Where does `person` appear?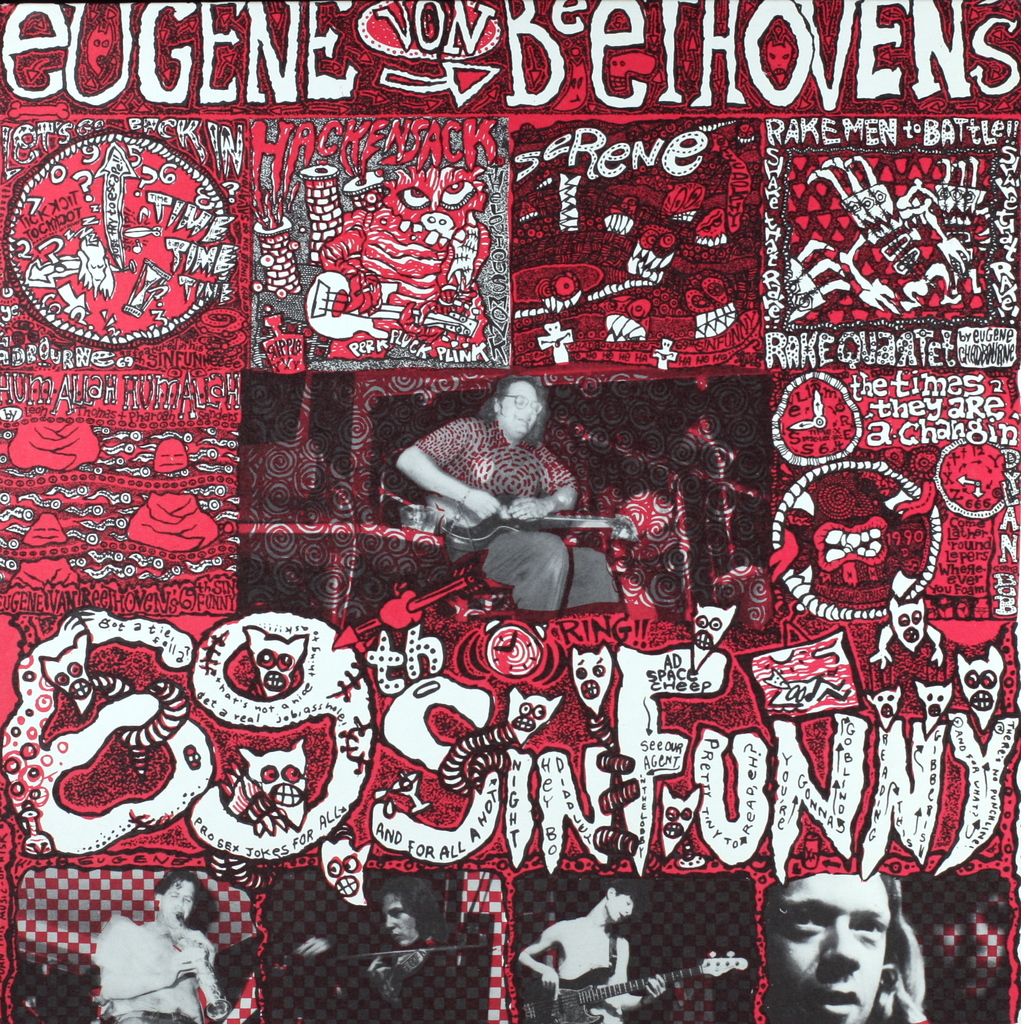
Appears at BBox(404, 371, 606, 643).
